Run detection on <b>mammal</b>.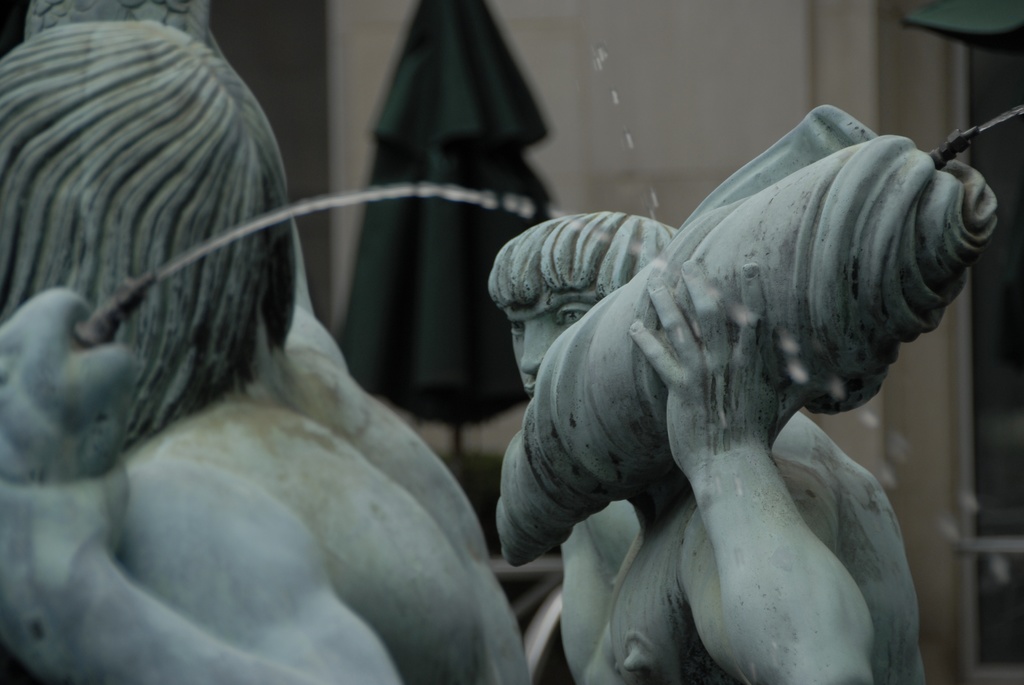
Result: Rect(0, 0, 566, 684).
